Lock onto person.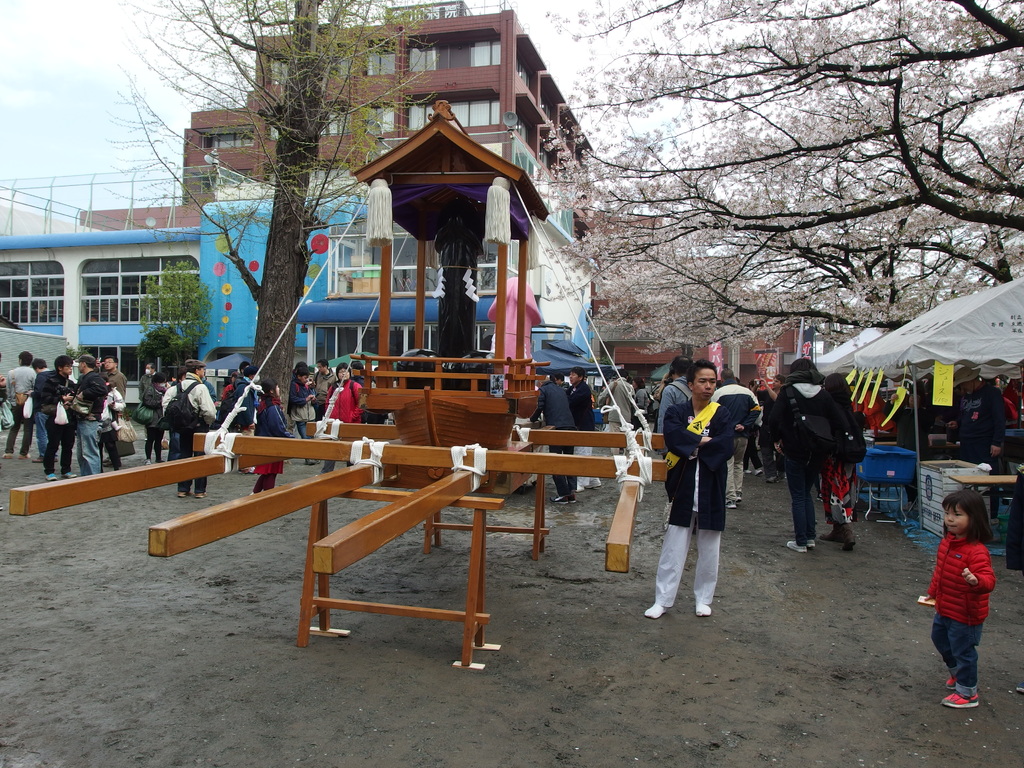
Locked: 555 374 567 386.
